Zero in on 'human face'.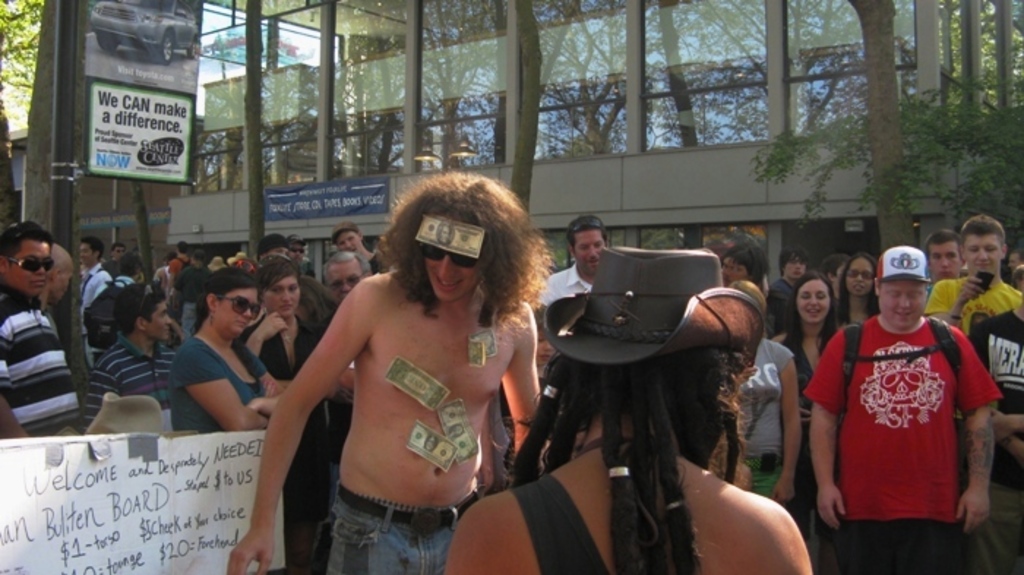
Zeroed in: region(875, 274, 939, 331).
